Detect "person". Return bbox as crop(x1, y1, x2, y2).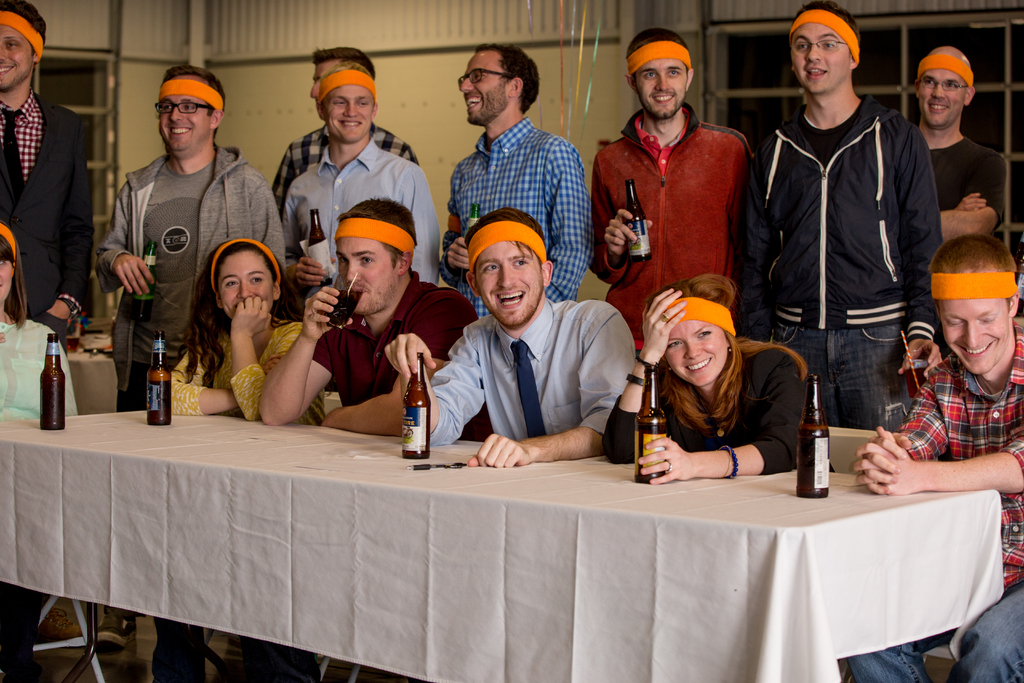
crop(852, 229, 1023, 682).
